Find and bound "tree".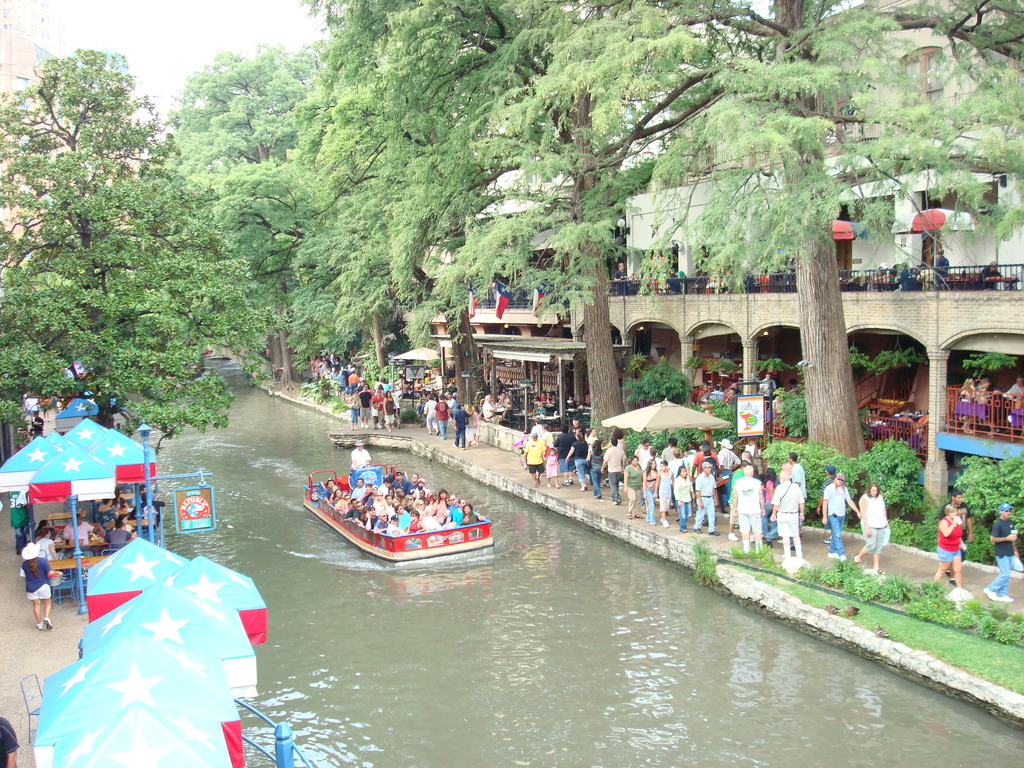
Bound: [left=659, top=0, right=1023, bottom=497].
